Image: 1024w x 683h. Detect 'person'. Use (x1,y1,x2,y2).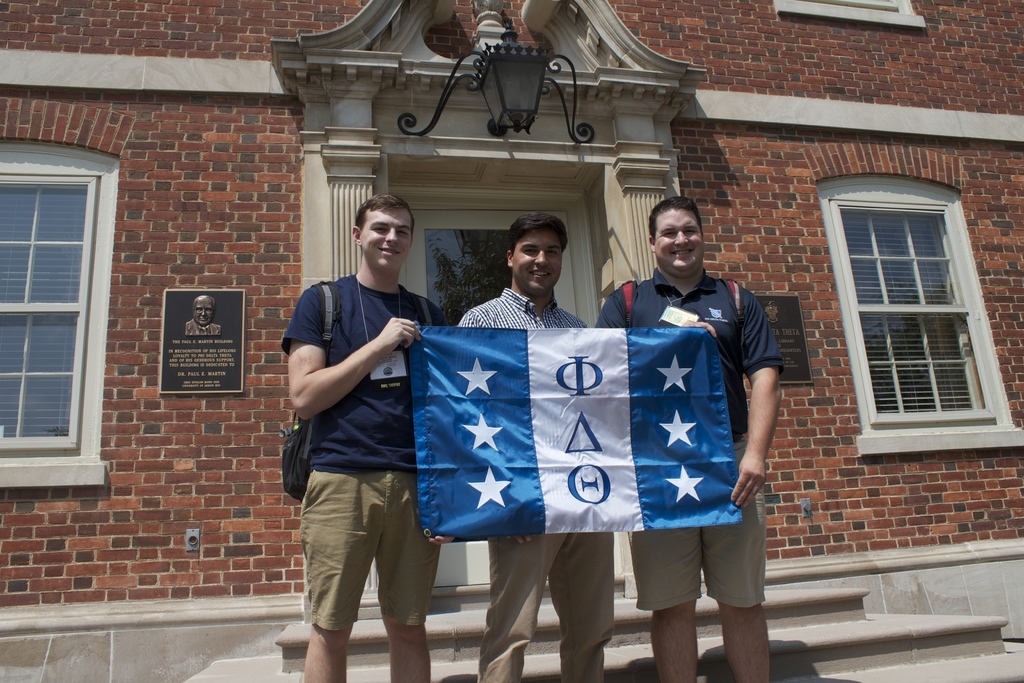
(184,297,222,337).
